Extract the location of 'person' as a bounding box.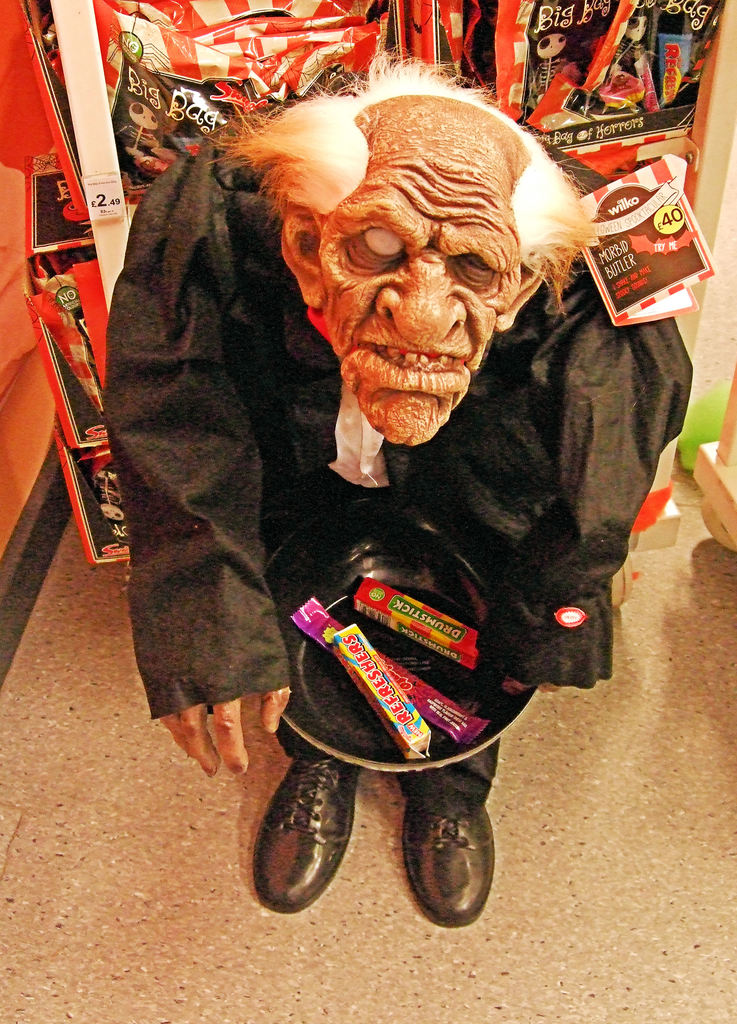
BBox(144, 106, 635, 916).
